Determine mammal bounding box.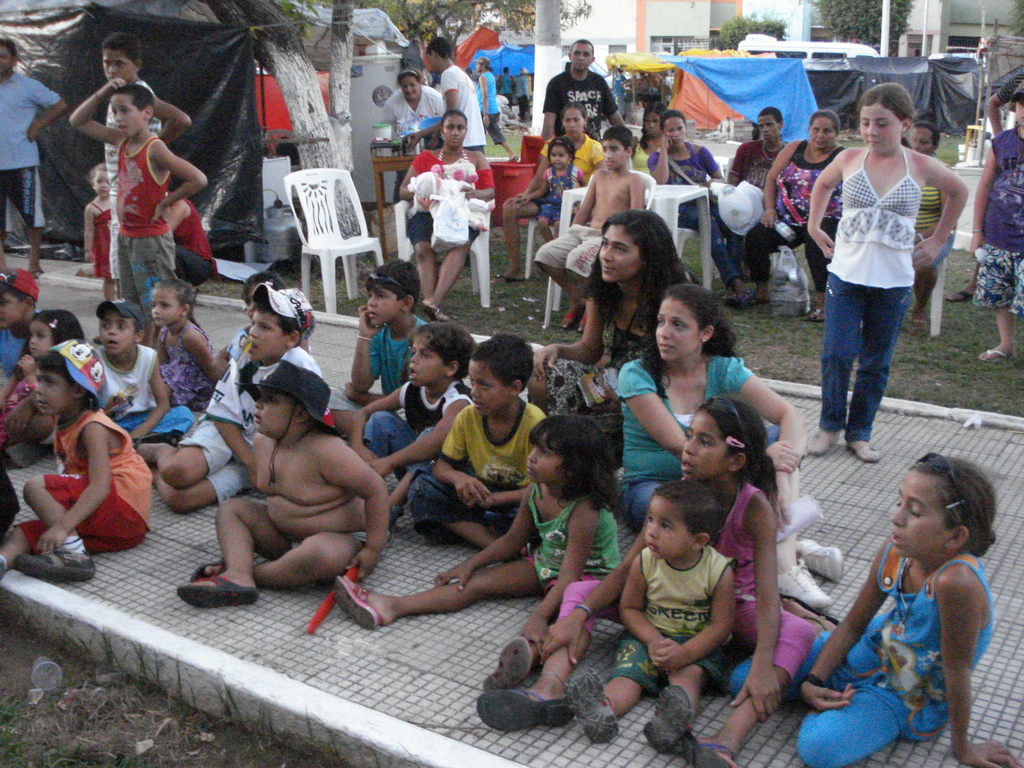
Determined: (x1=139, y1=285, x2=321, y2=511).
